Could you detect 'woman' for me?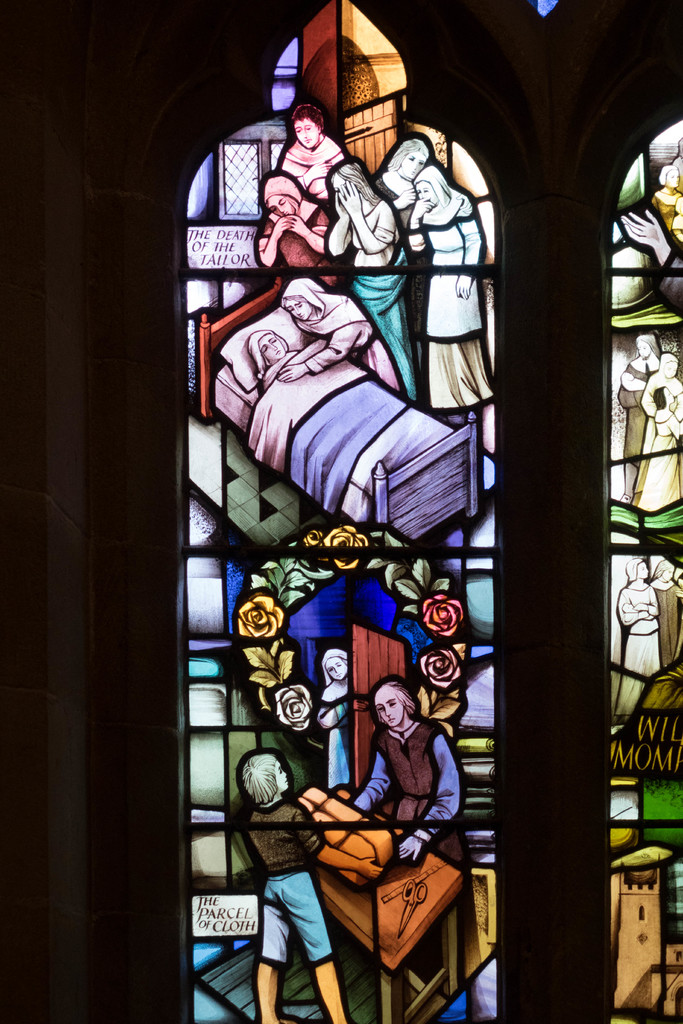
Detection result: (left=276, top=276, right=397, bottom=394).
